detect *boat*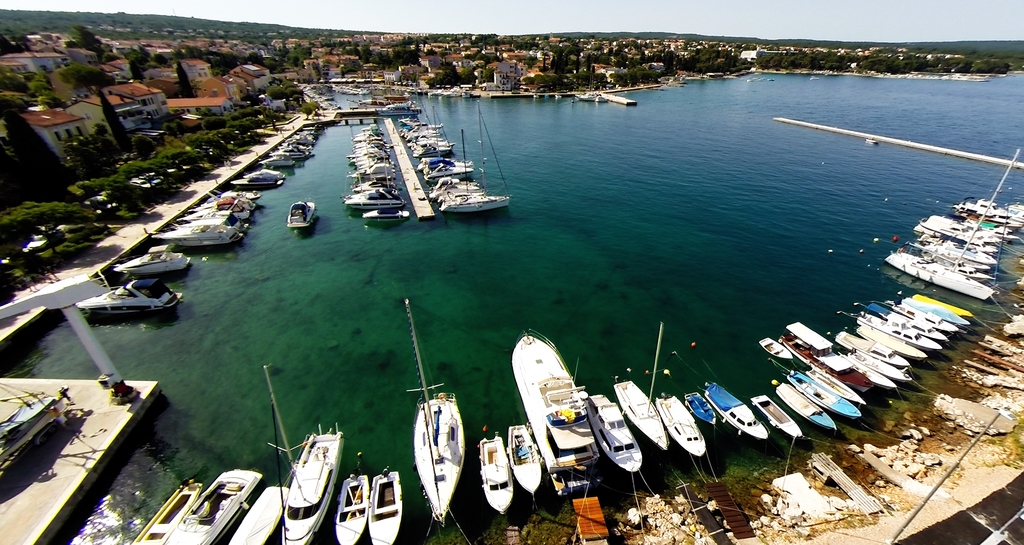
<region>686, 392, 714, 426</region>
